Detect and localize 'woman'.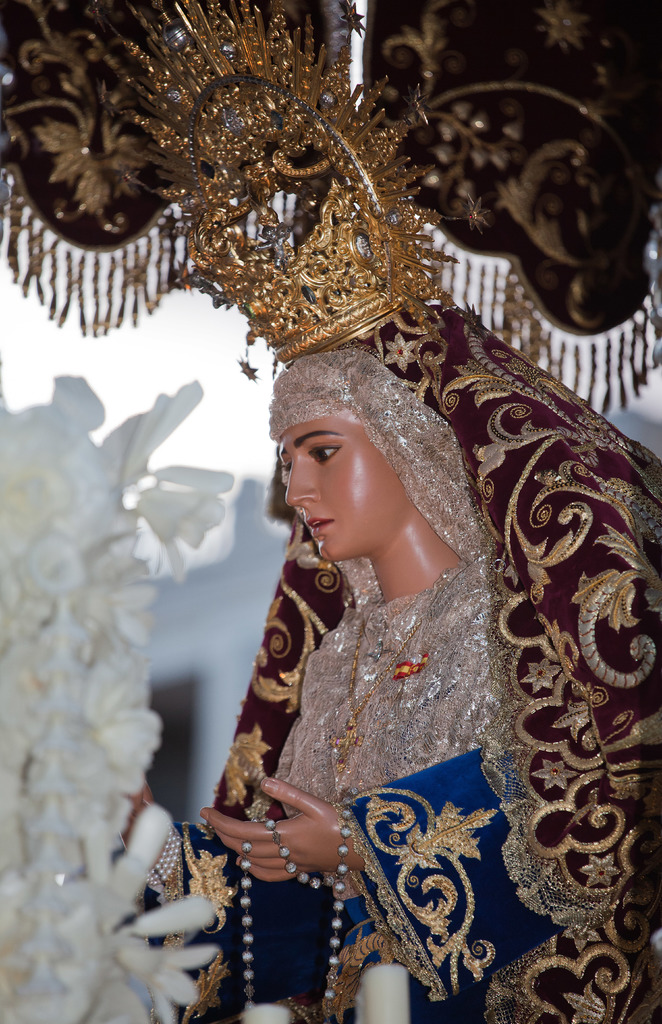
Localized at box=[138, 354, 487, 1023].
